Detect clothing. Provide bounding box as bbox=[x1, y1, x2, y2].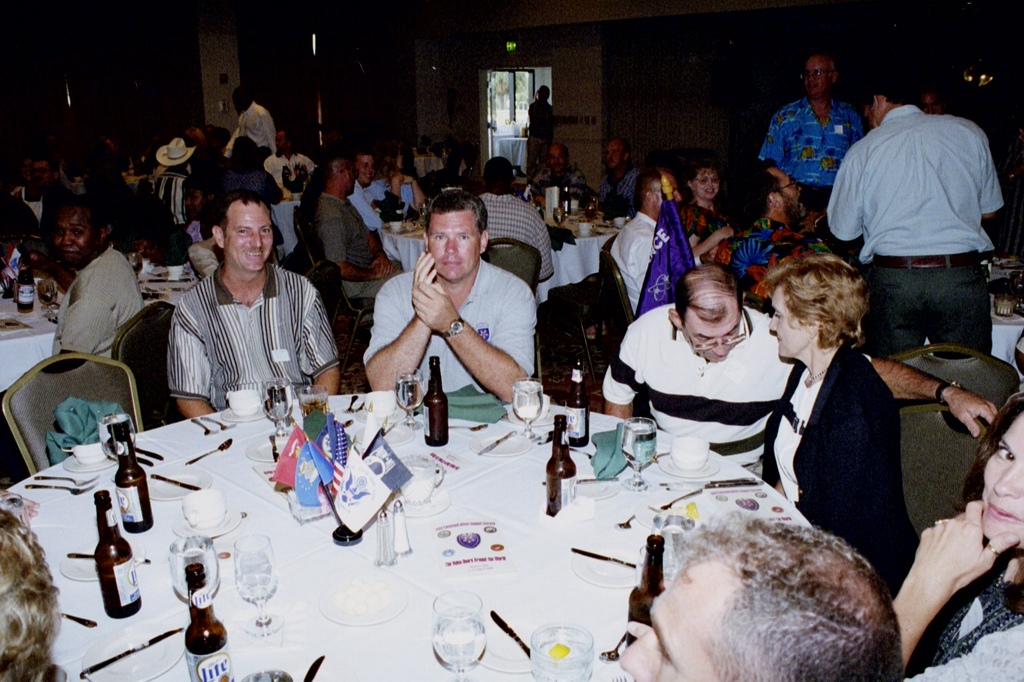
bbox=[226, 98, 276, 160].
